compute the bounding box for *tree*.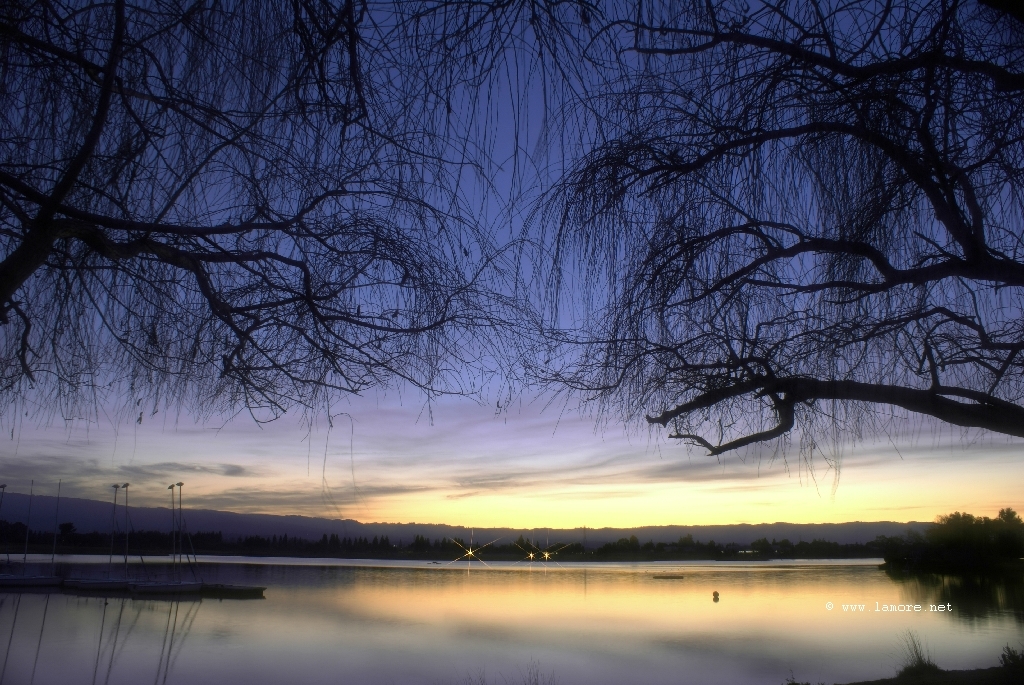
{"x1": 0, "y1": 3, "x2": 557, "y2": 438}.
